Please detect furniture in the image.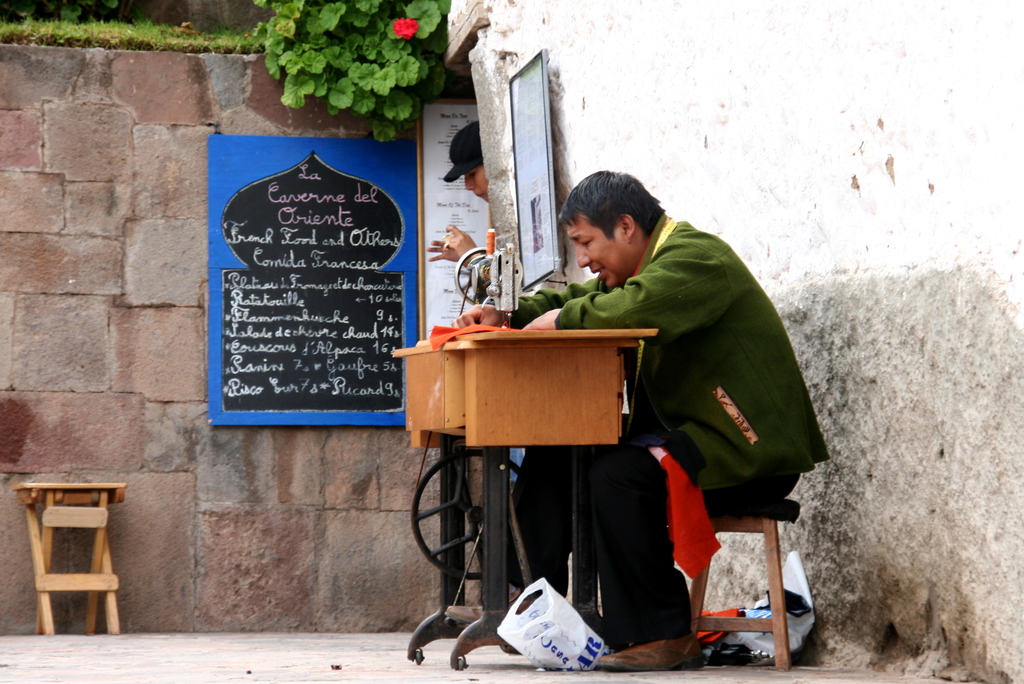
<region>691, 501, 803, 676</region>.
